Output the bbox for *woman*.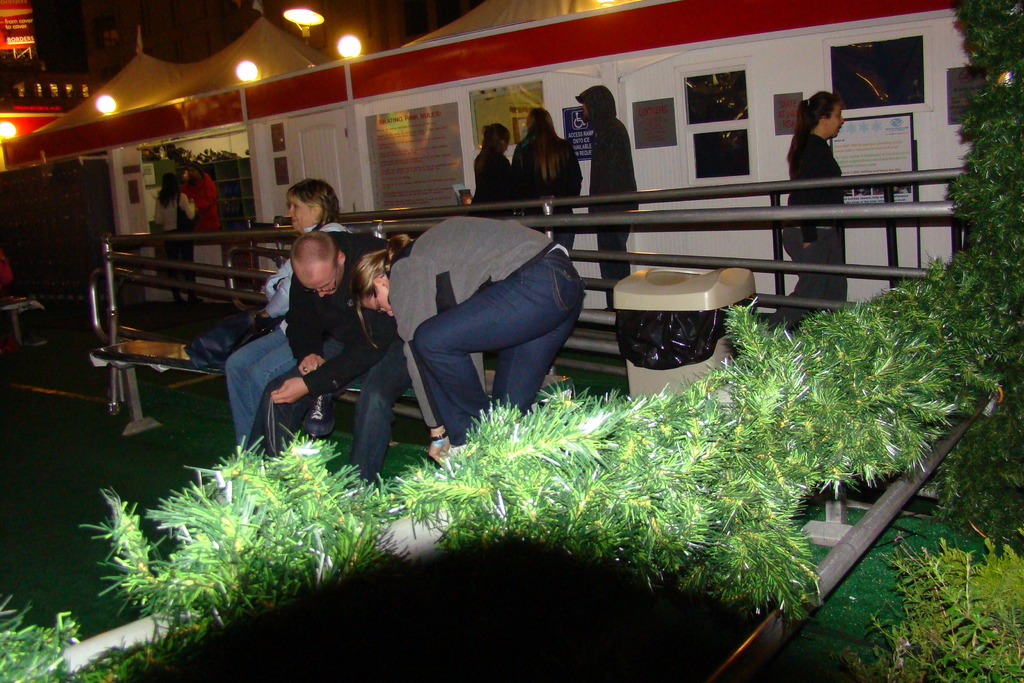
(505,106,584,247).
